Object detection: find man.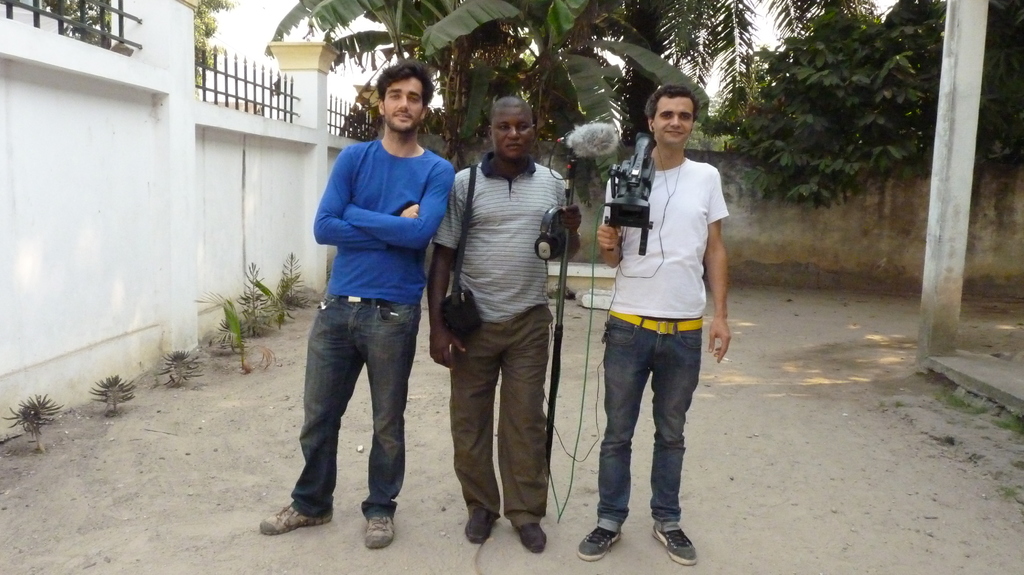
<region>424, 79, 584, 549</region>.
